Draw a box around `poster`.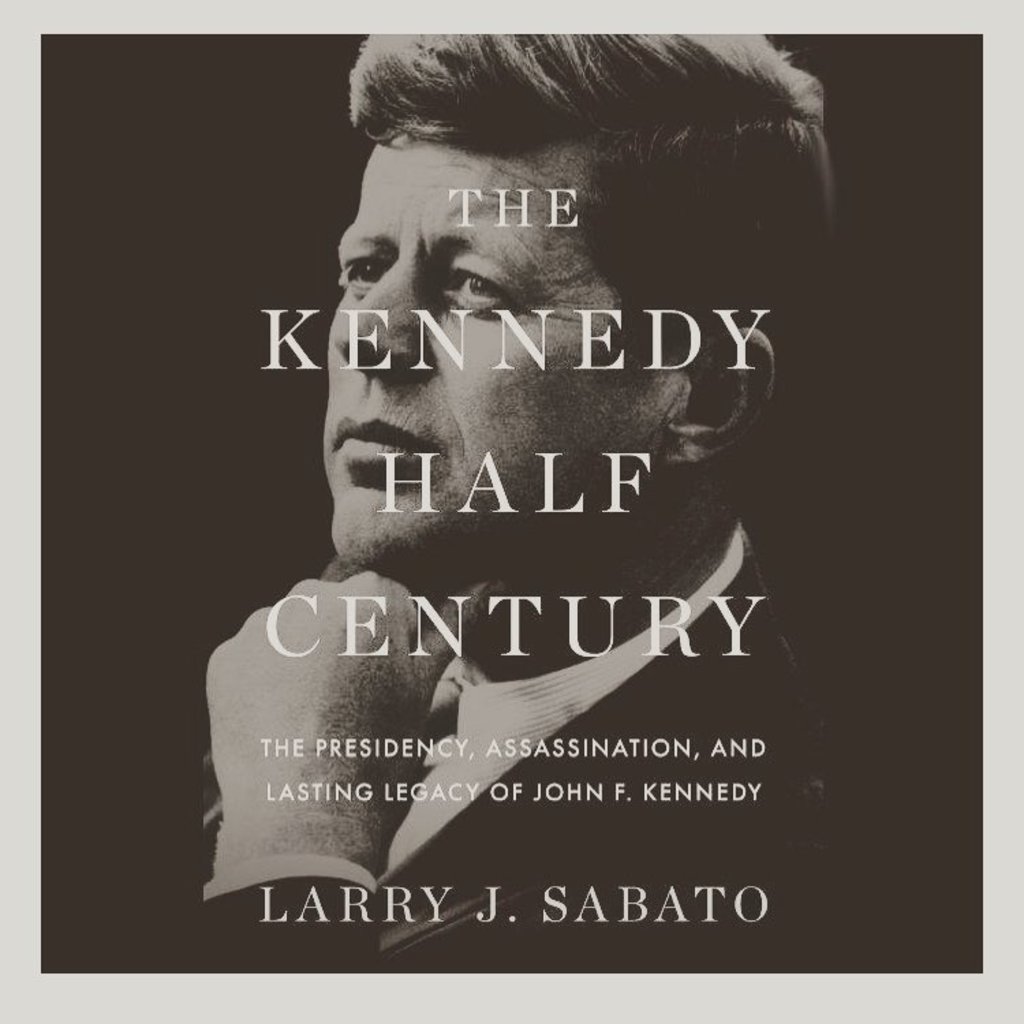
<bbox>0, 0, 1023, 1023</bbox>.
